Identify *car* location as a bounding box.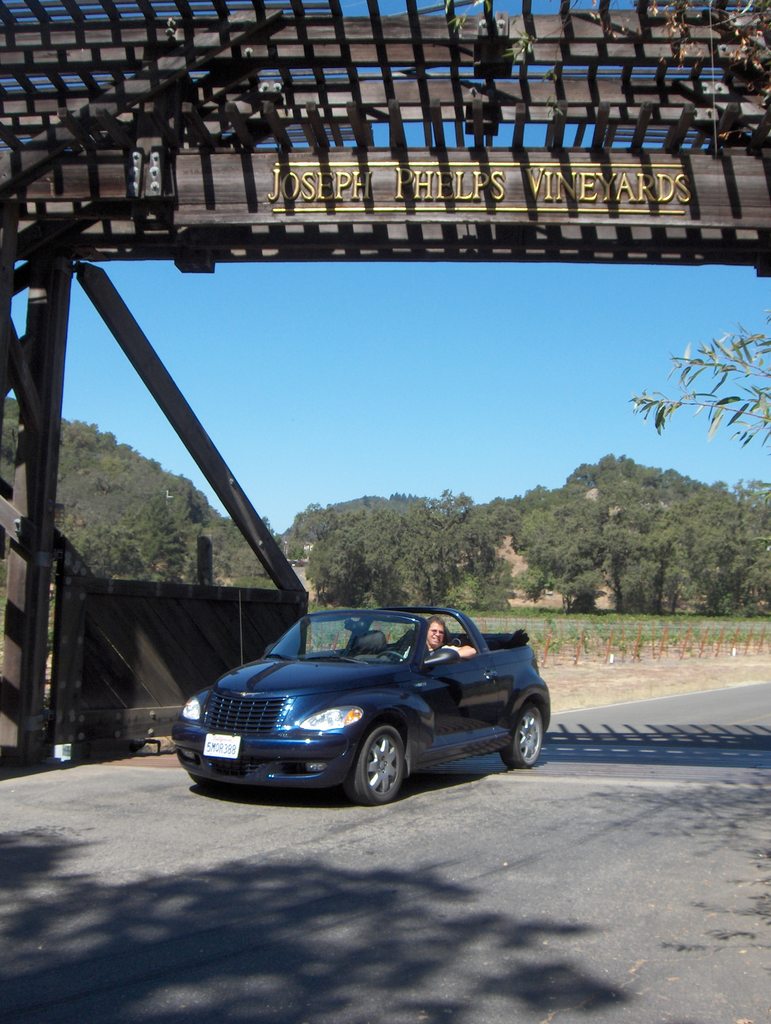
[left=165, top=600, right=556, bottom=810].
